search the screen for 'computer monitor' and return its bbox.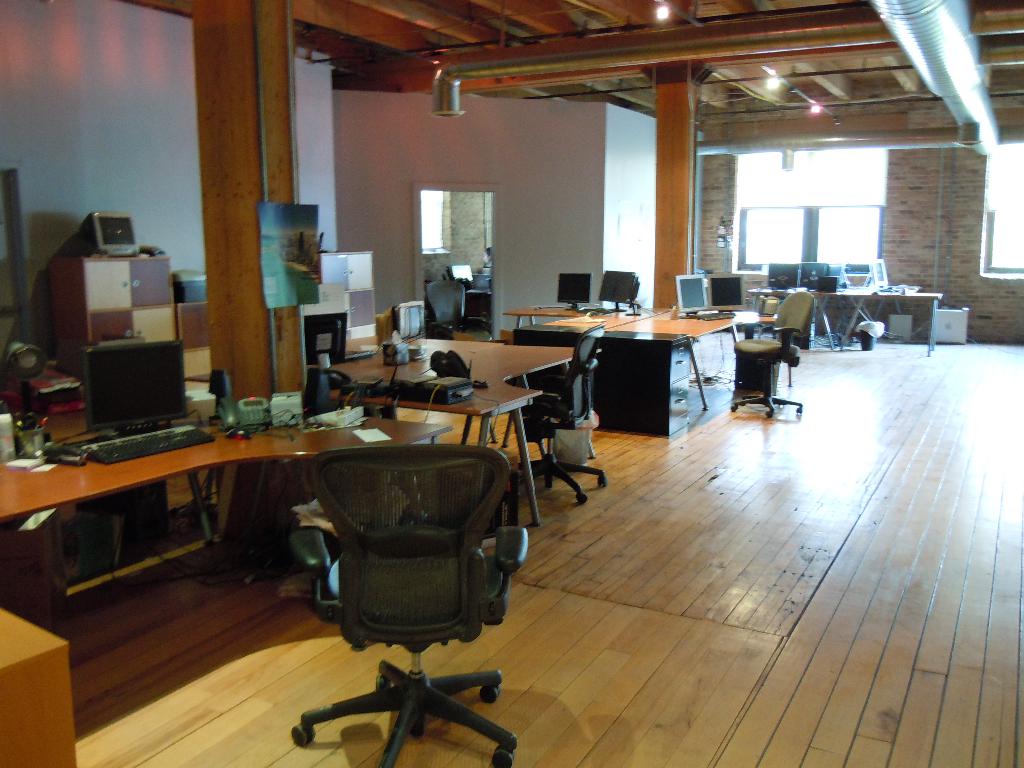
Found: {"x1": 554, "y1": 264, "x2": 593, "y2": 302}.
